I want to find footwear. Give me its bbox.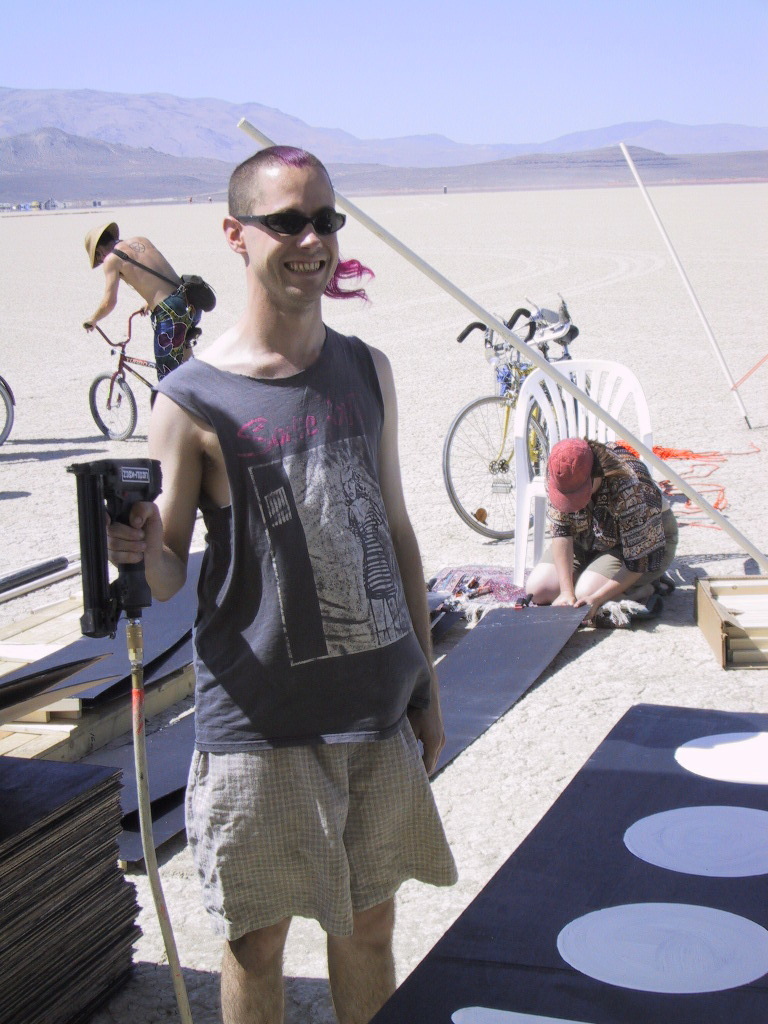
651 578 677 592.
